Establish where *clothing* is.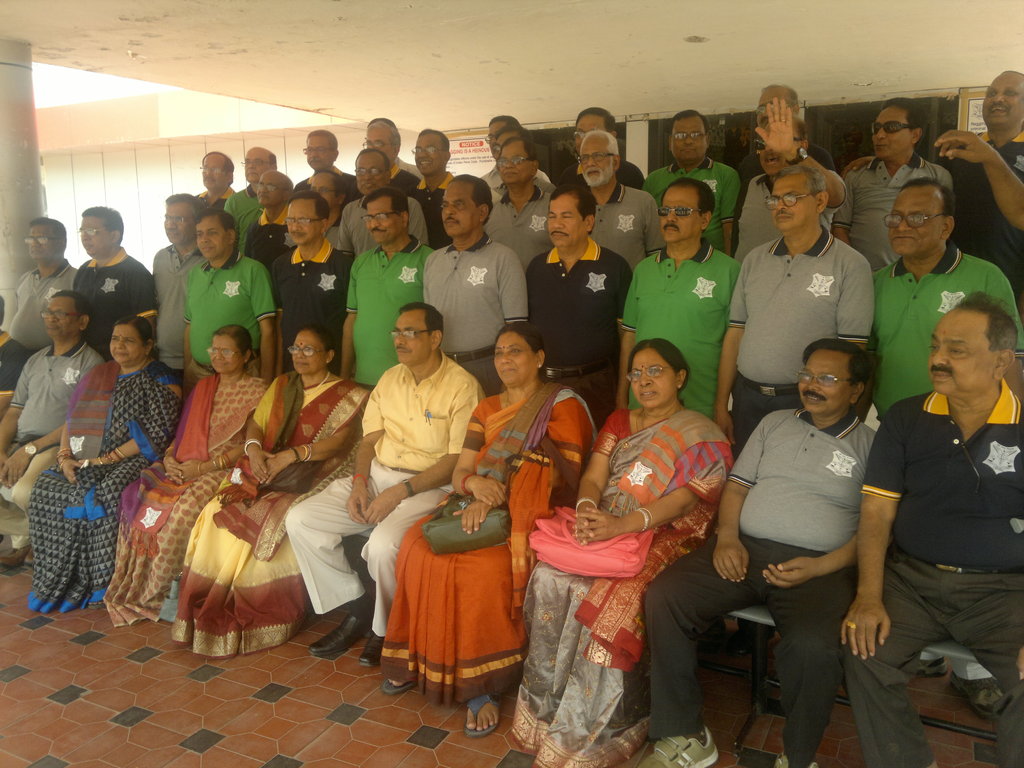
Established at (0, 330, 118, 544).
